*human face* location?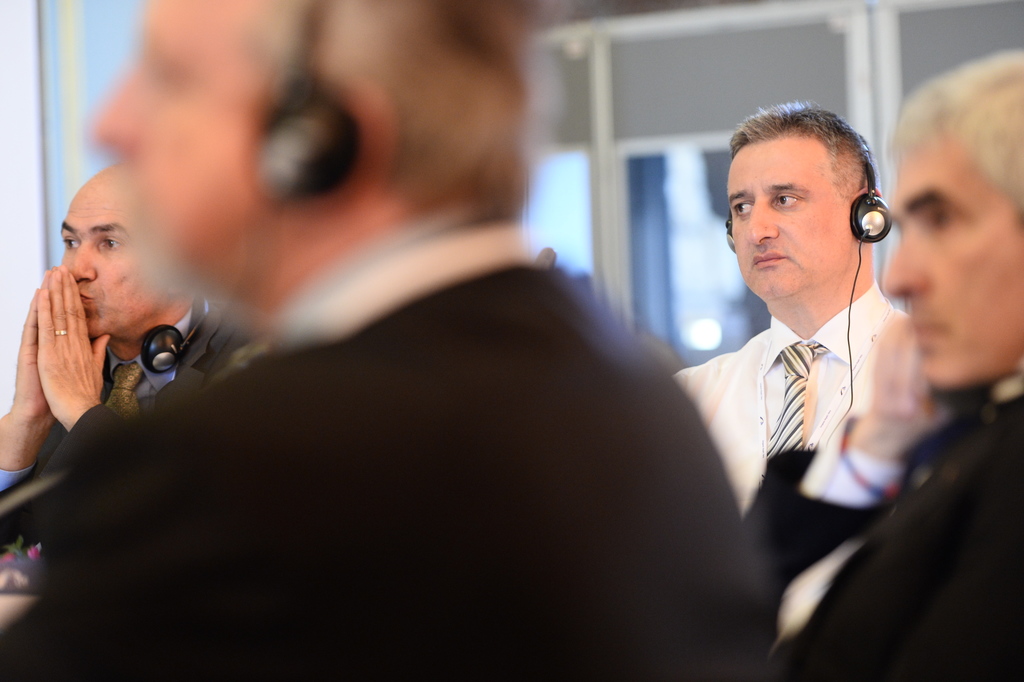
<bbox>86, 0, 266, 263</bbox>
